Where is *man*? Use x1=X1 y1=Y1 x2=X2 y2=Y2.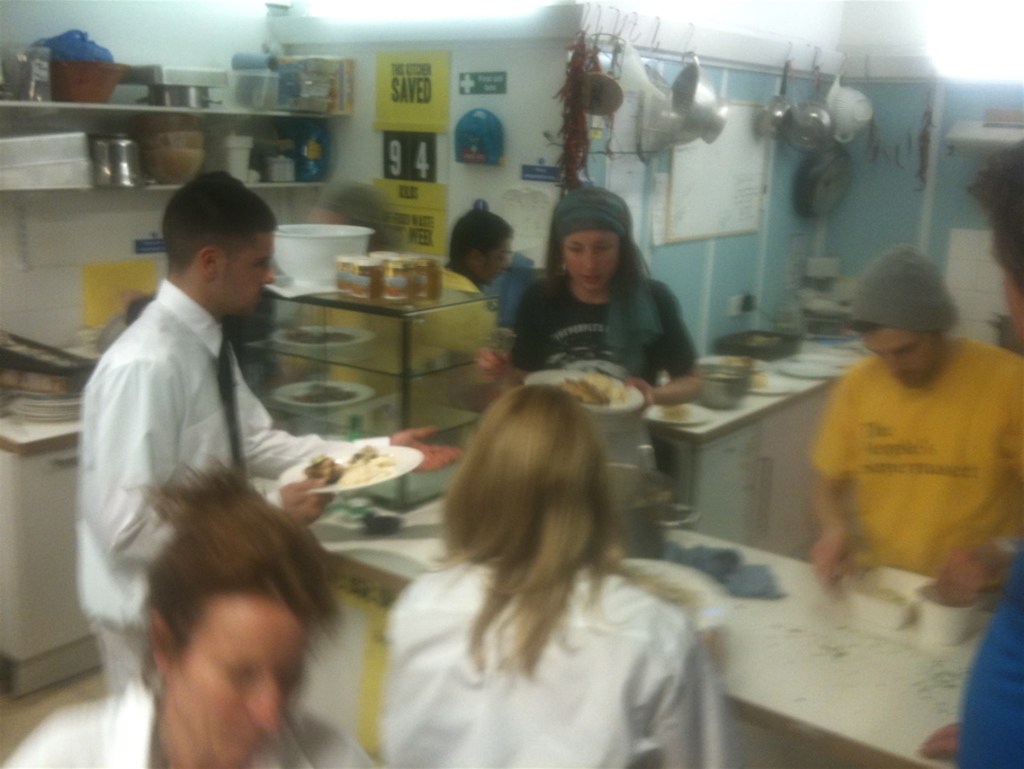
x1=792 y1=239 x2=1023 y2=608.
